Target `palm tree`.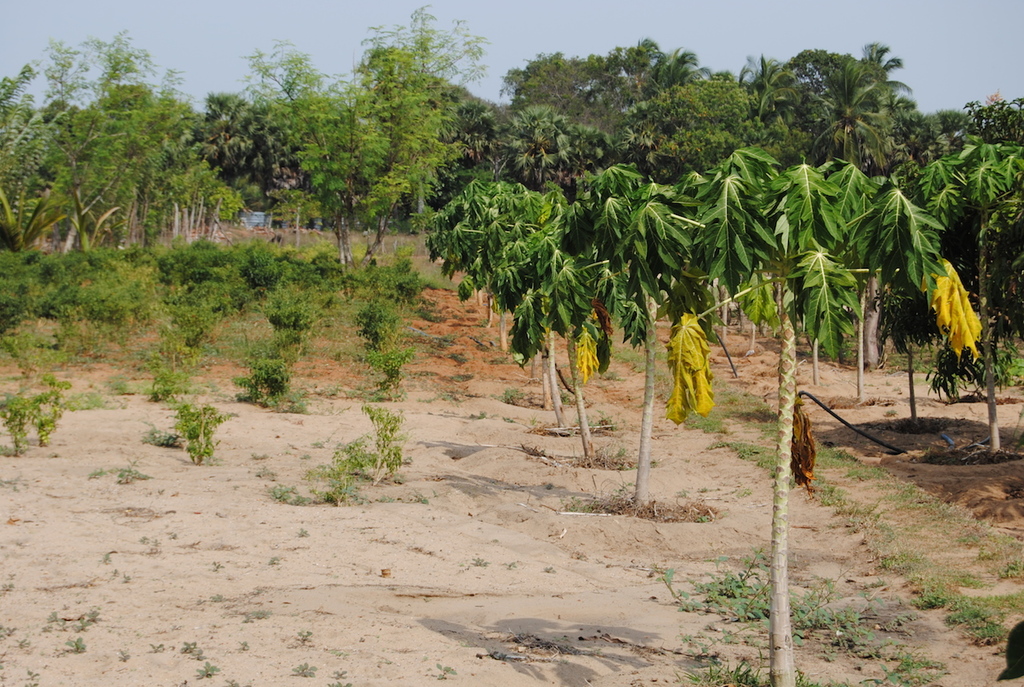
Target region: 441 174 491 302.
